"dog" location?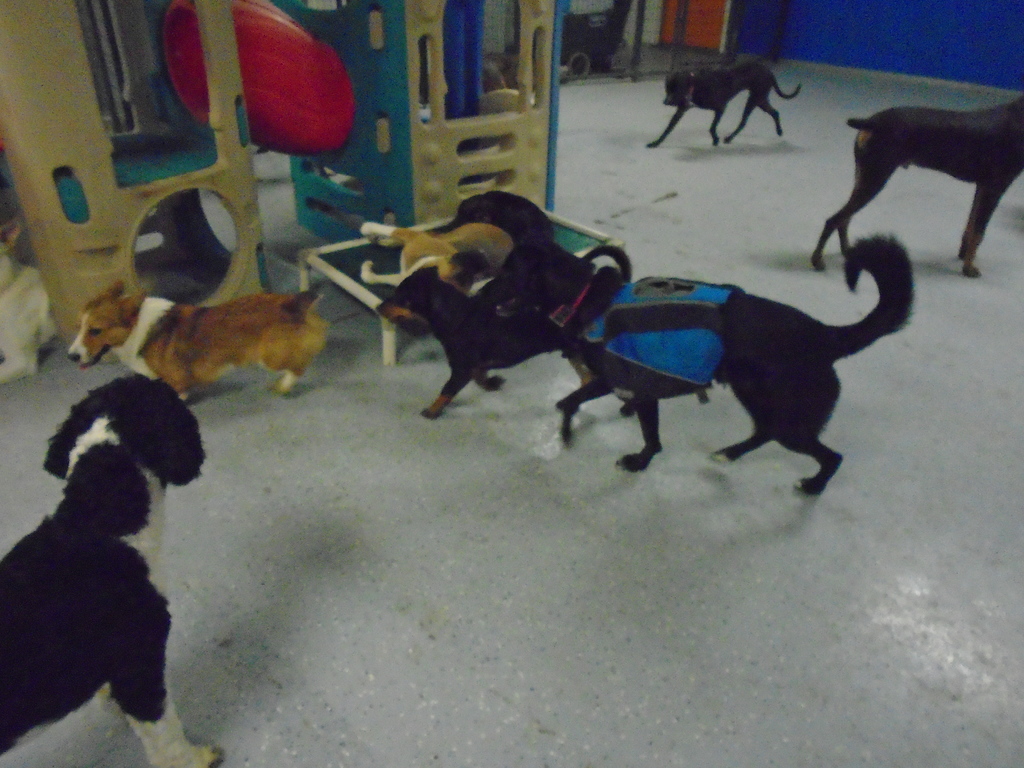
bbox=(811, 94, 1023, 274)
